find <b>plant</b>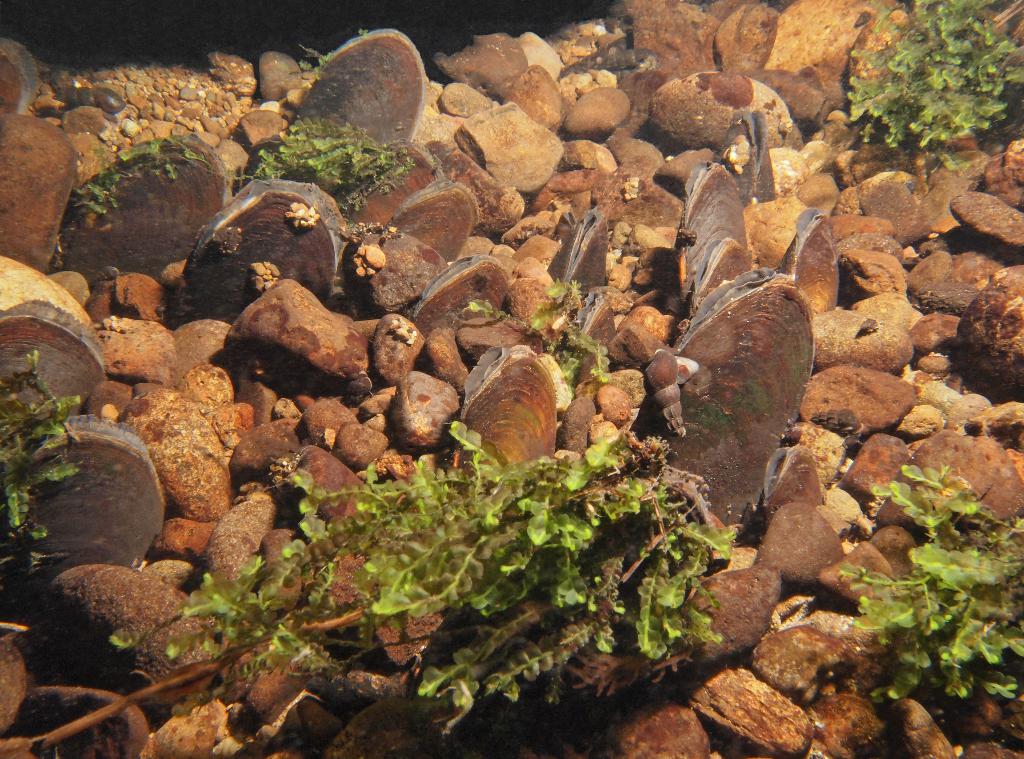
229, 114, 431, 207
